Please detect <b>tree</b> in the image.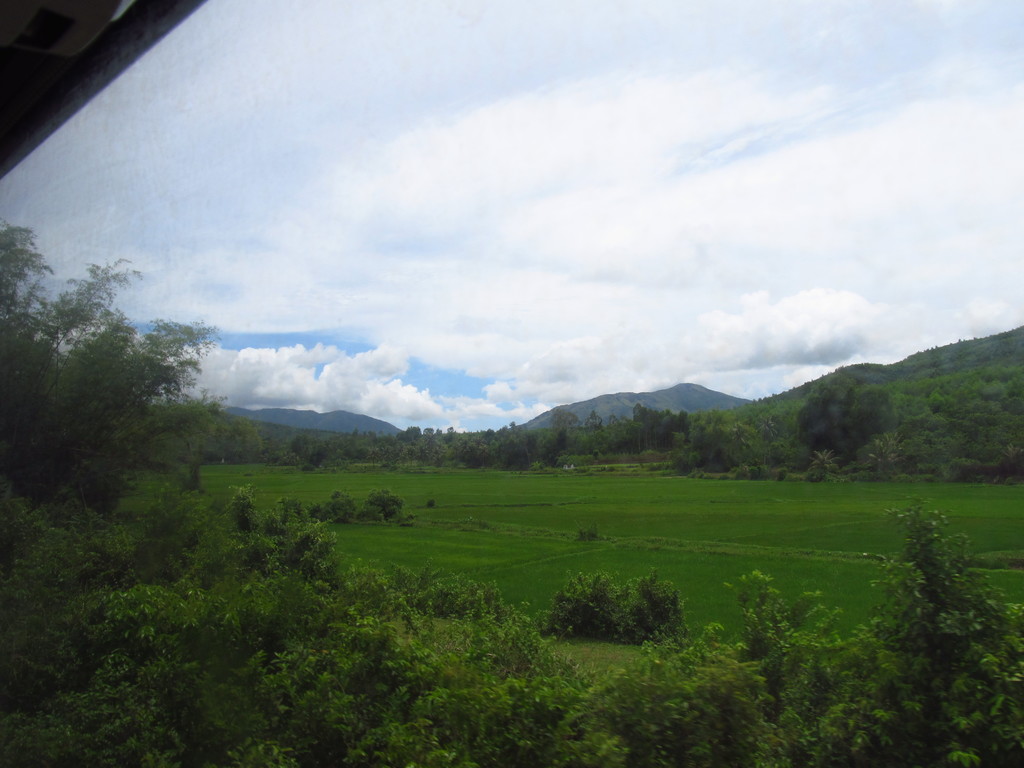
<box>799,388,899,467</box>.
